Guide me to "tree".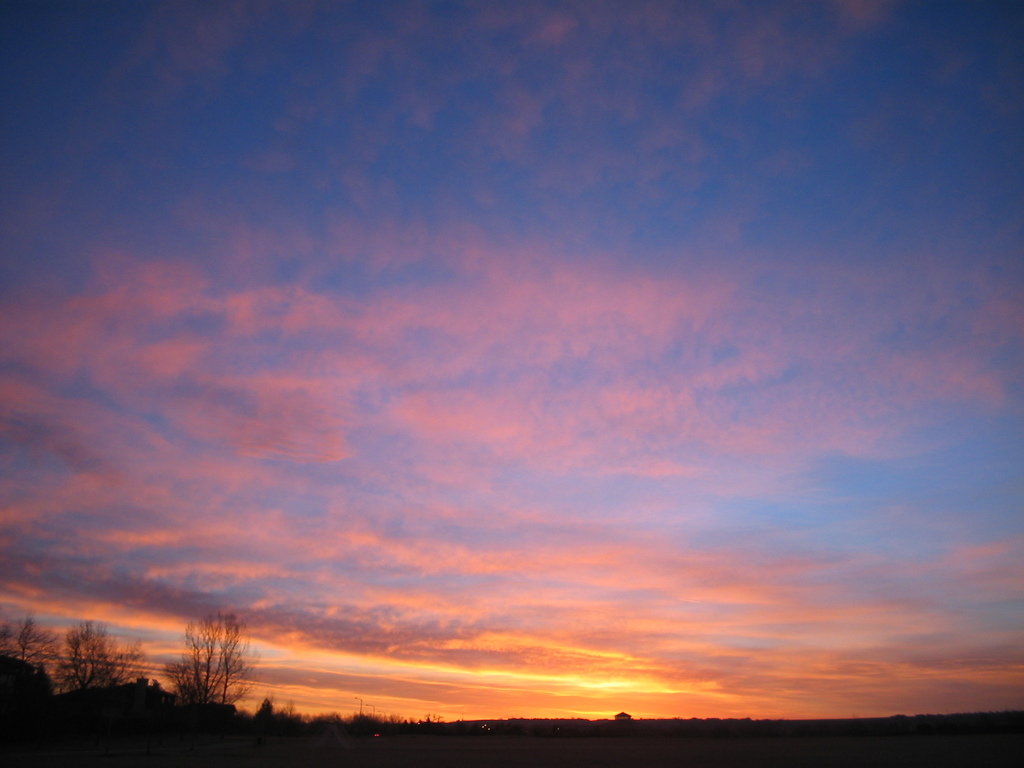
Guidance: box(0, 616, 69, 673).
